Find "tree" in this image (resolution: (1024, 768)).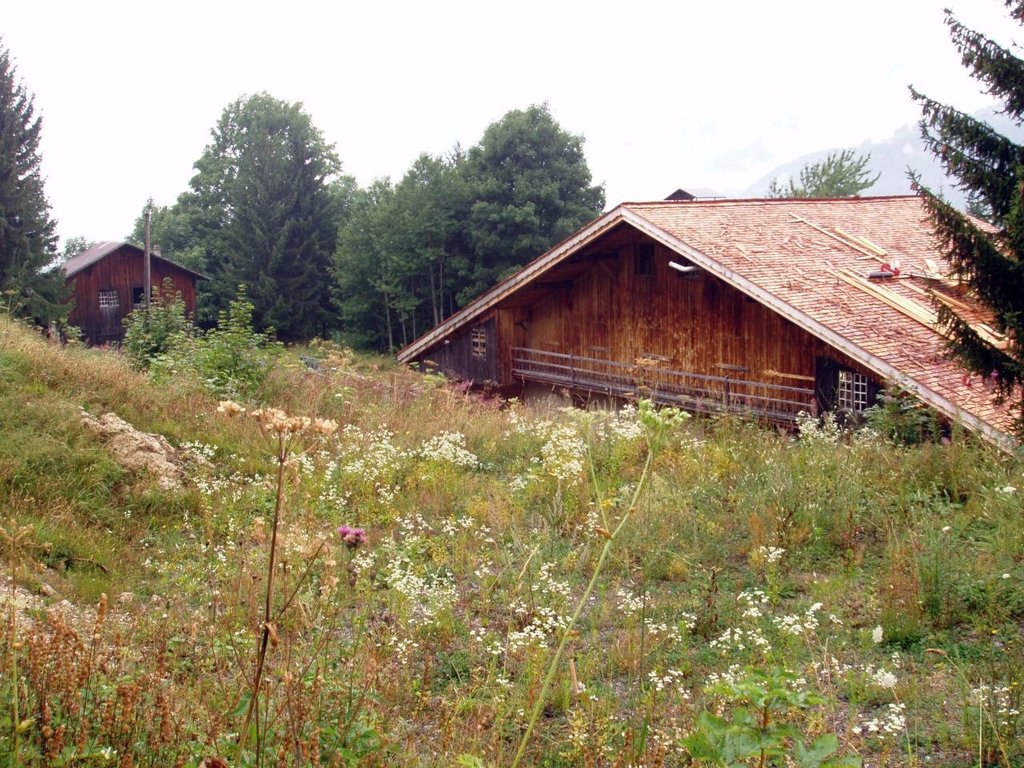
123,198,167,250.
